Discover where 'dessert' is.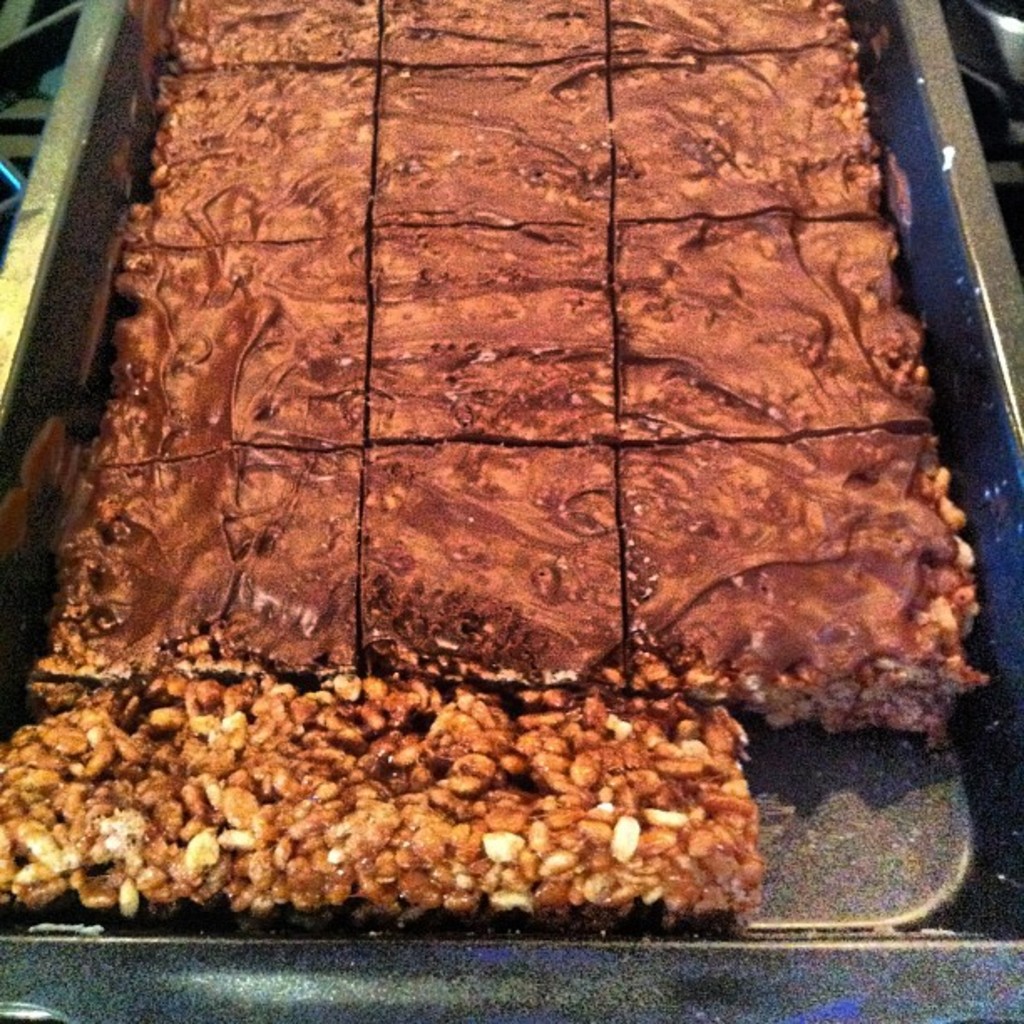
Discovered at {"x1": 22, "y1": 450, "x2": 348, "y2": 674}.
